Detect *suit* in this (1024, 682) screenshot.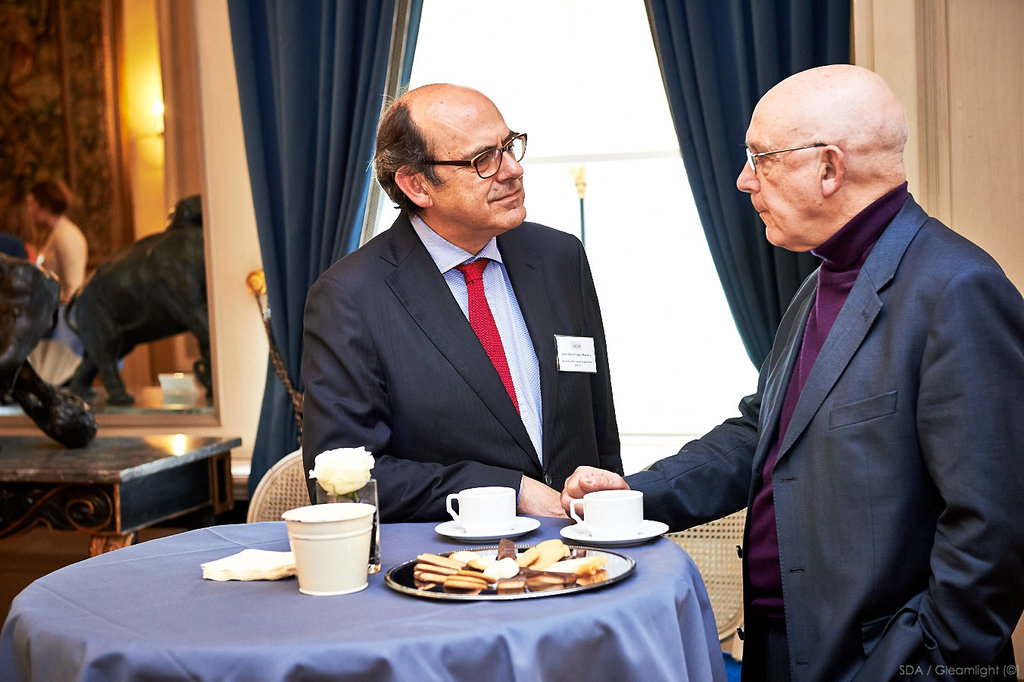
Detection: region(303, 202, 627, 524).
